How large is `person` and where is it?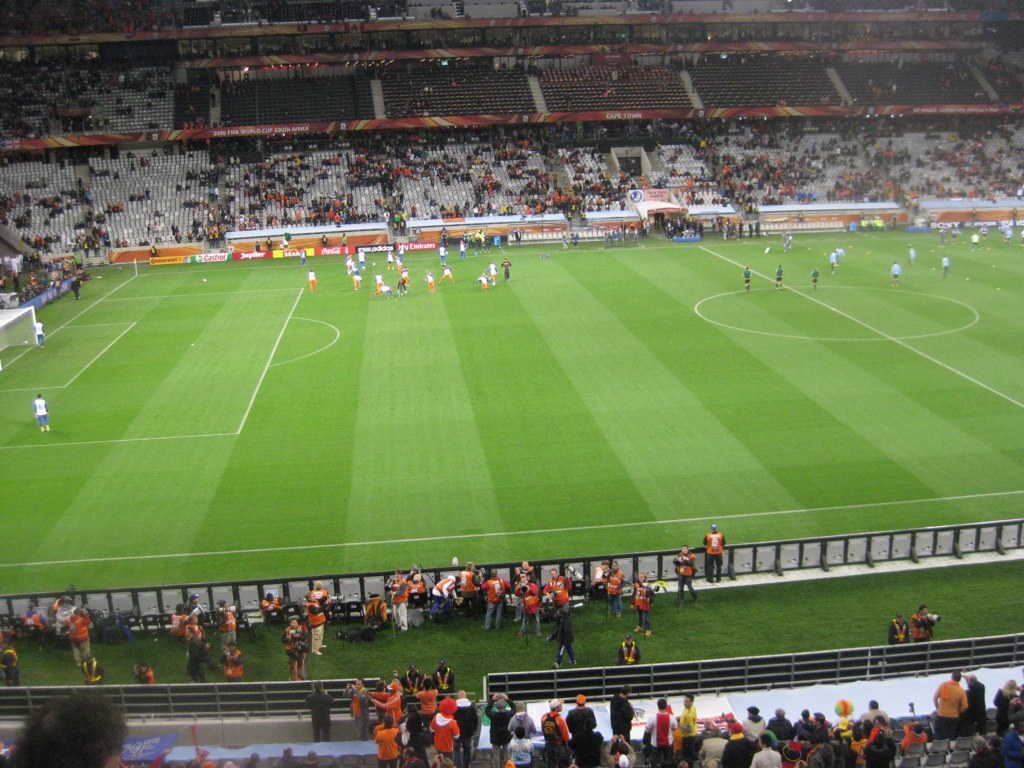
Bounding box: (992, 679, 1023, 733).
